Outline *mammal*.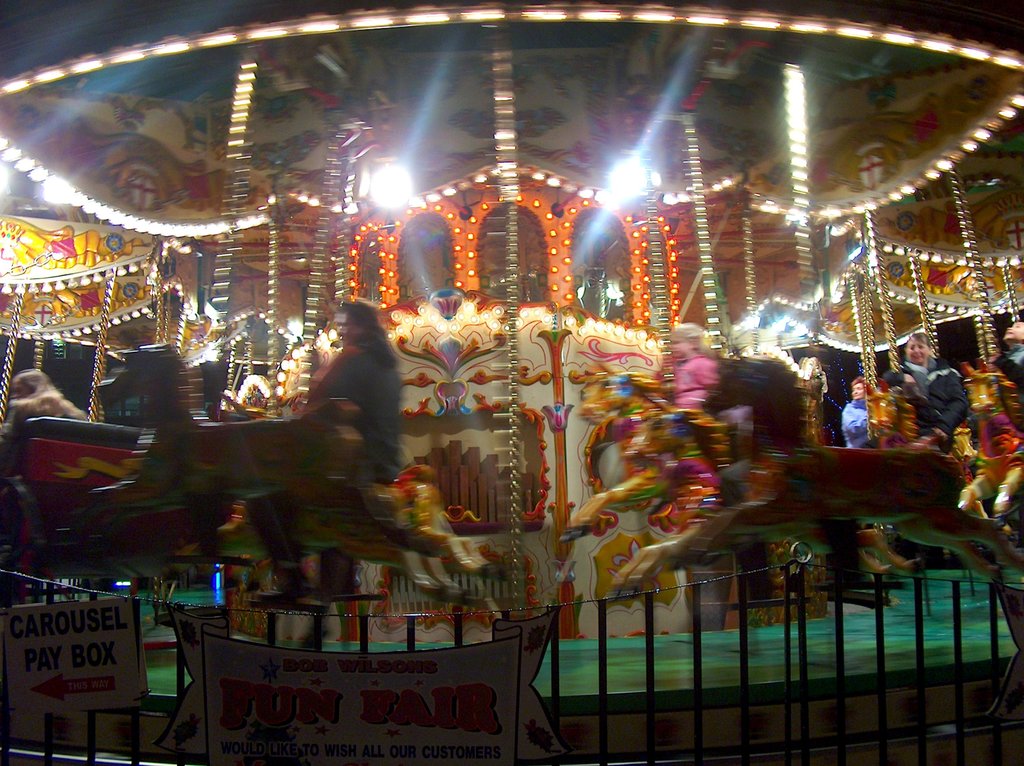
Outline: <region>568, 409, 929, 602</region>.
